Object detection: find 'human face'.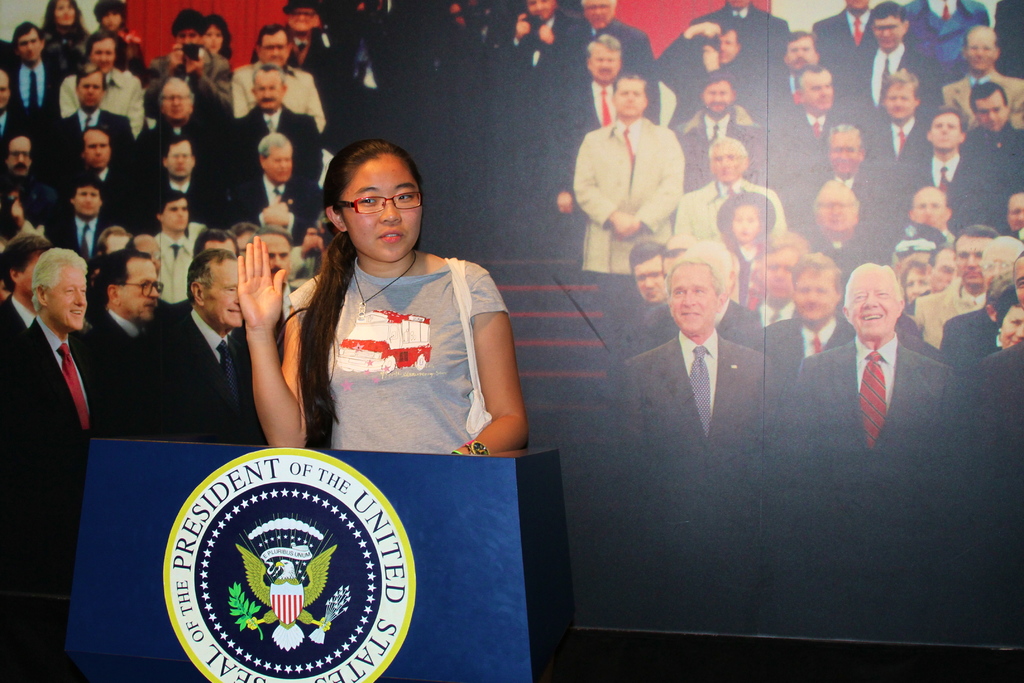
Rect(120, 260, 162, 328).
